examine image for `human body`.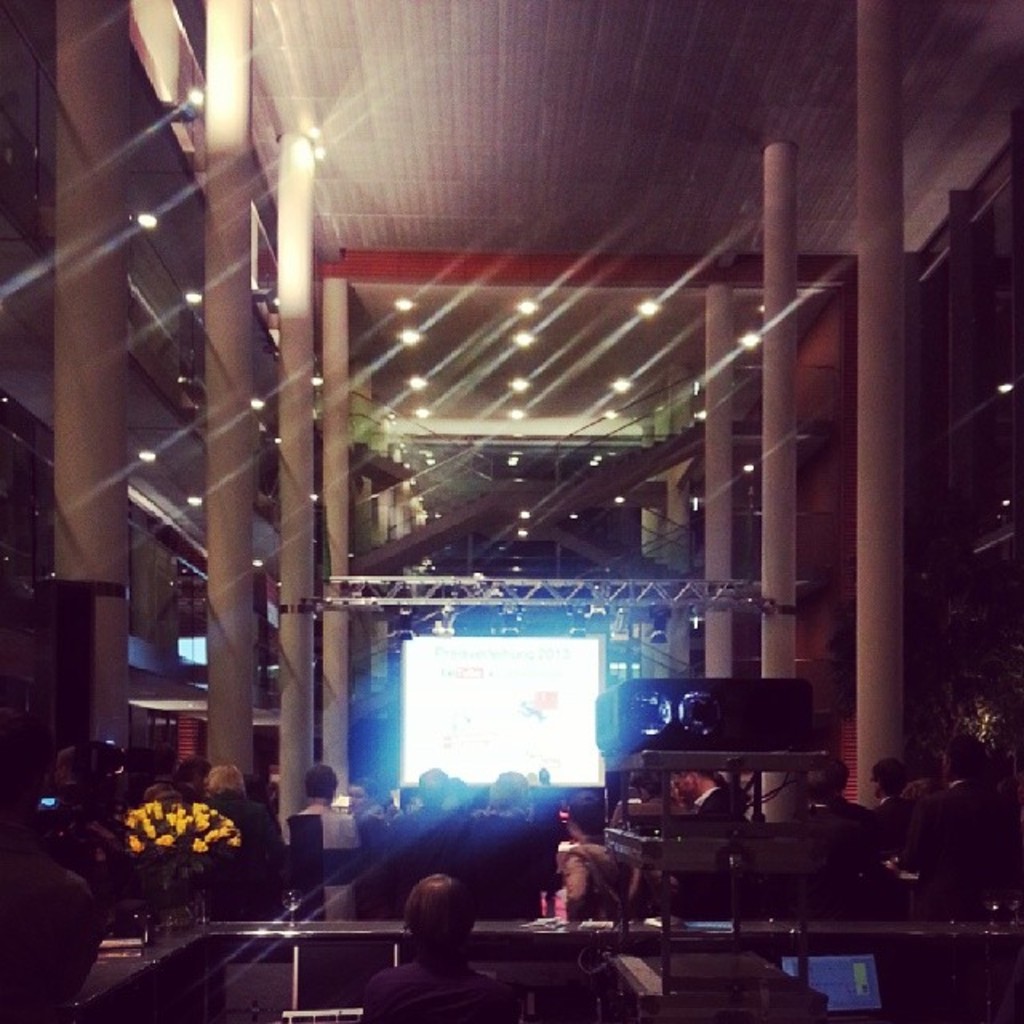
Examination result: 675/770/752/923.
